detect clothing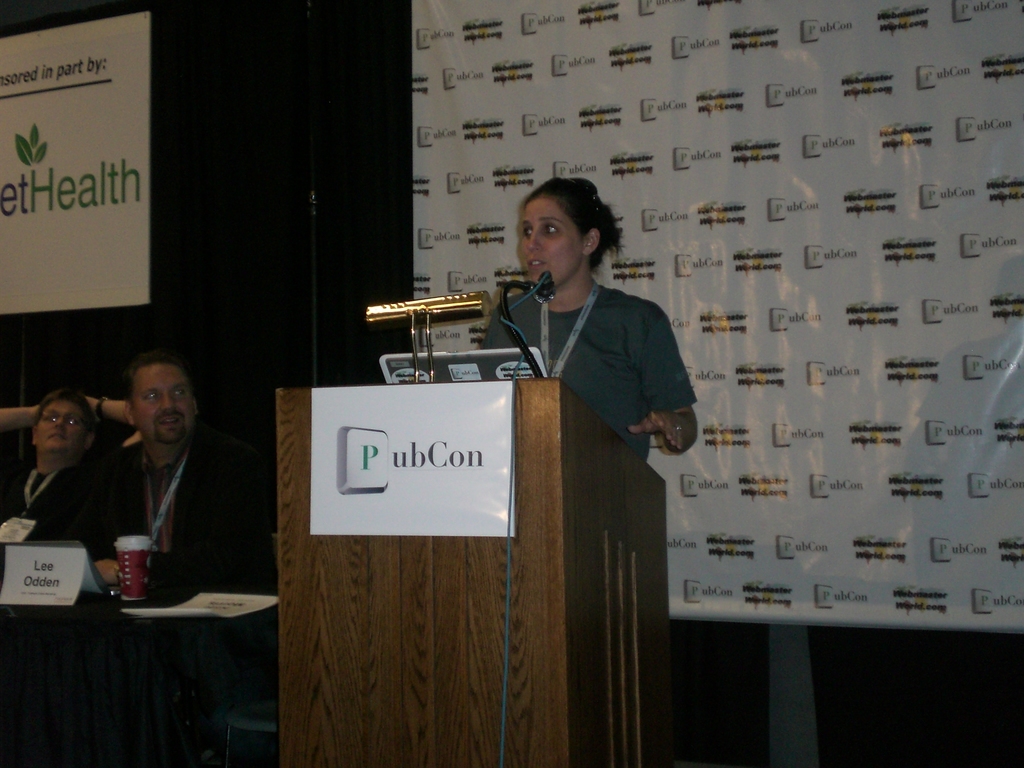
(left=481, top=284, right=699, bottom=463)
